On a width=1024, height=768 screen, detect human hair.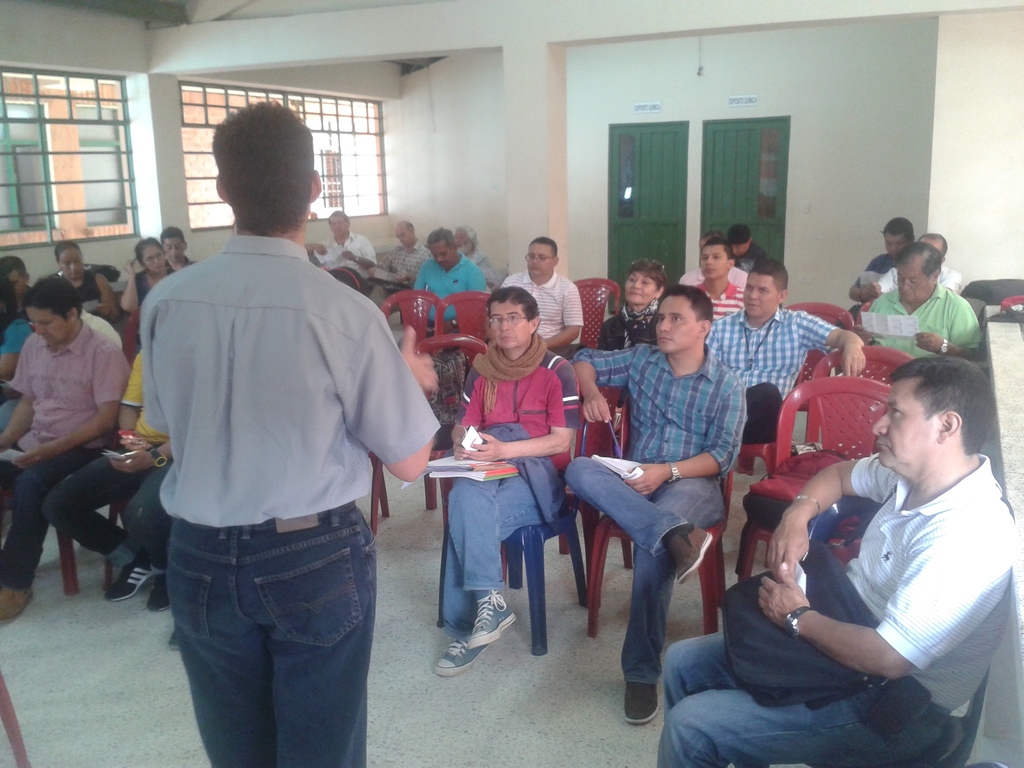
744, 259, 787, 315.
